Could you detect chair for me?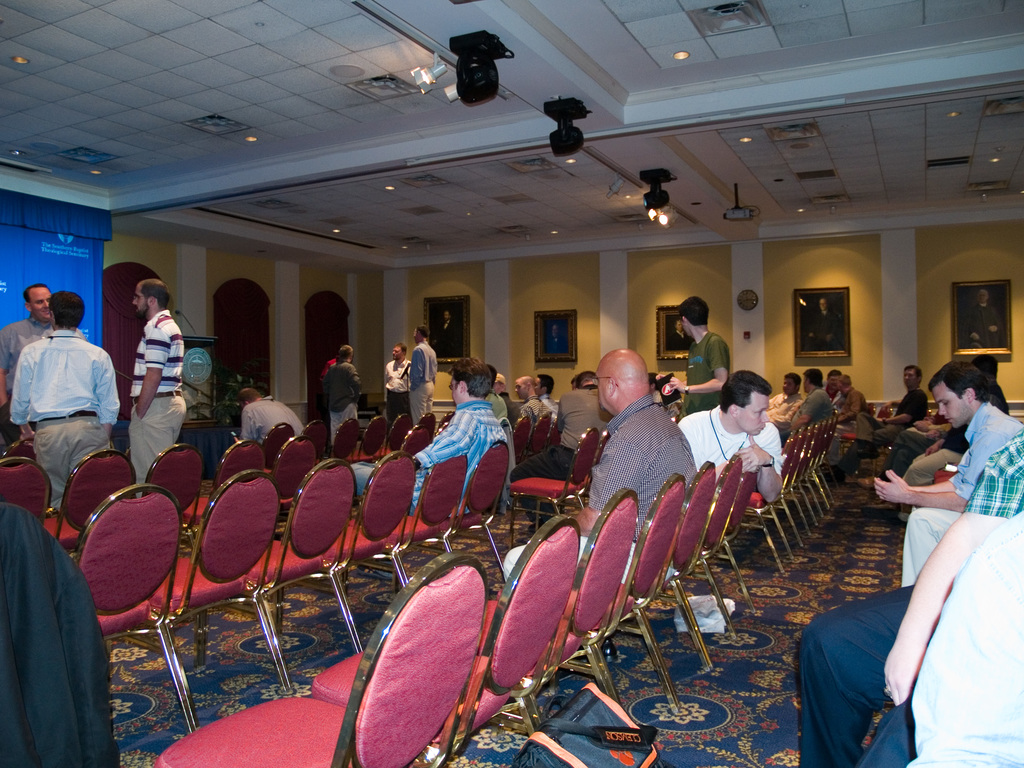
Detection result: (left=335, top=420, right=362, bottom=454).
